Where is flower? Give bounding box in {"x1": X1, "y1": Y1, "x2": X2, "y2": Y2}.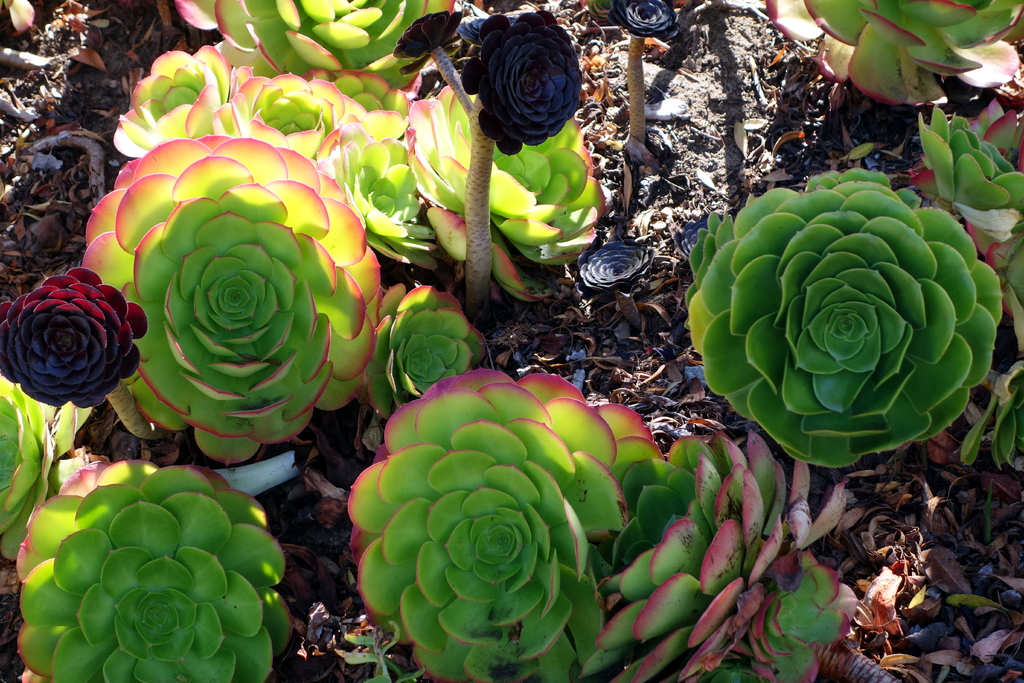
{"x1": 175, "y1": 0, "x2": 458, "y2": 93}.
